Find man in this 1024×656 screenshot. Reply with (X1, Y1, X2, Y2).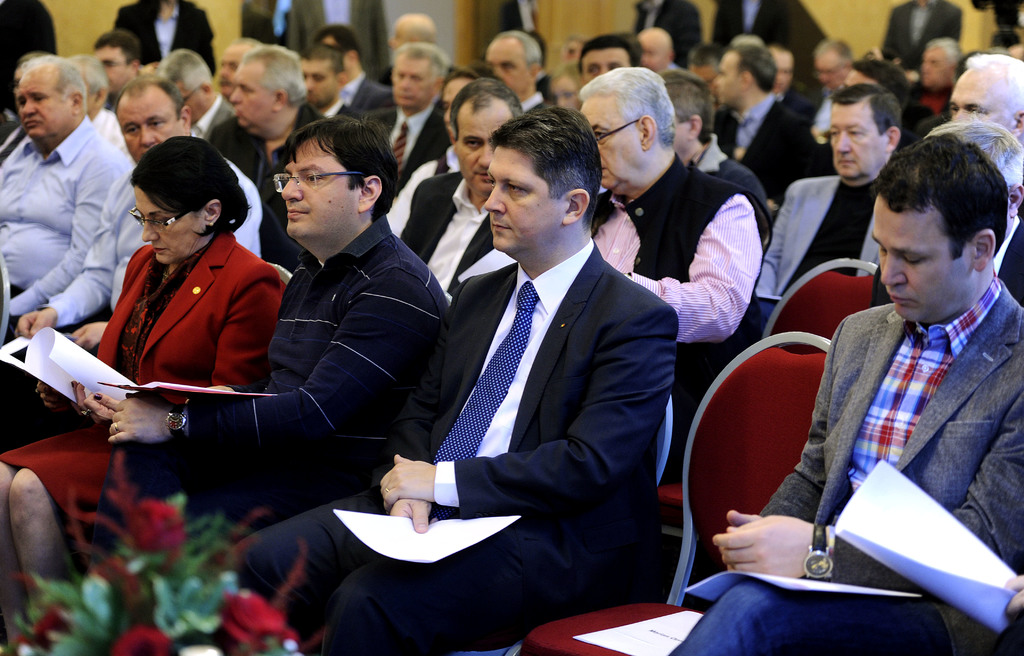
(403, 71, 532, 304).
